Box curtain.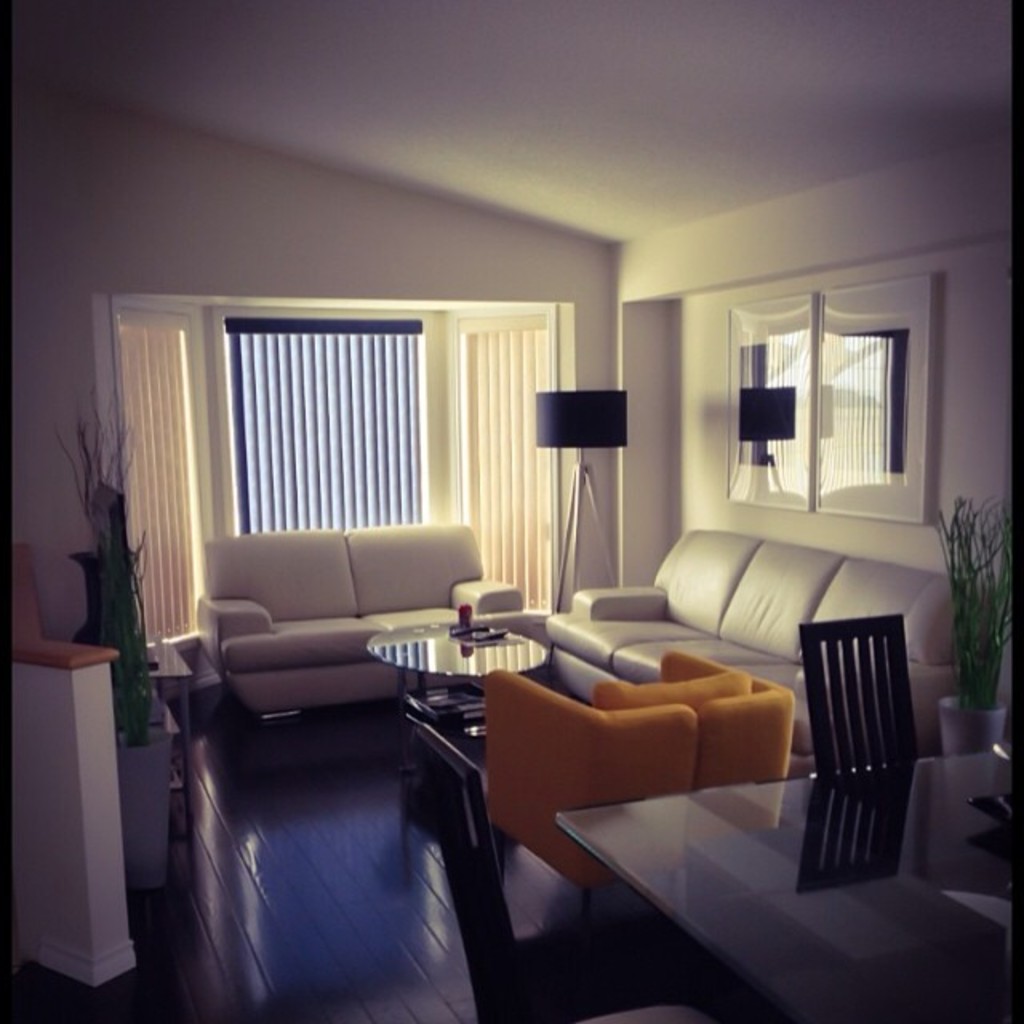
118/328/189/658.
